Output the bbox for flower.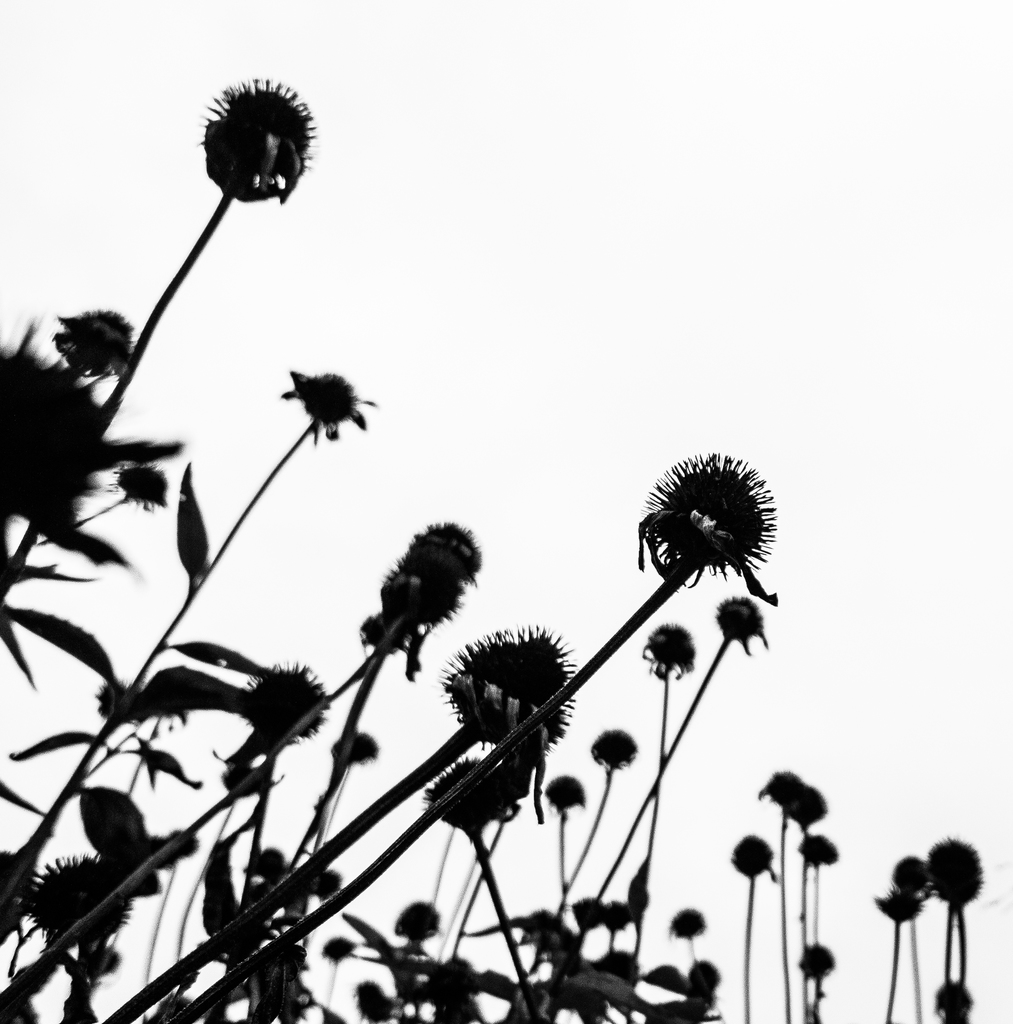
{"left": 203, "top": 77, "right": 312, "bottom": 193}.
